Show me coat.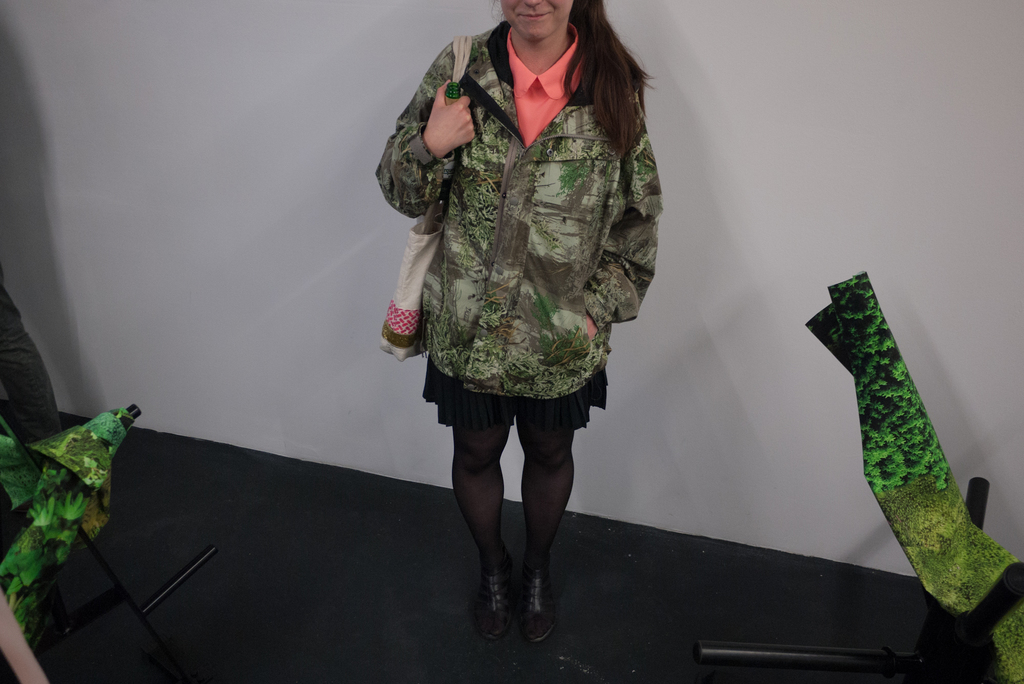
coat is here: x1=390, y1=75, x2=644, y2=440.
